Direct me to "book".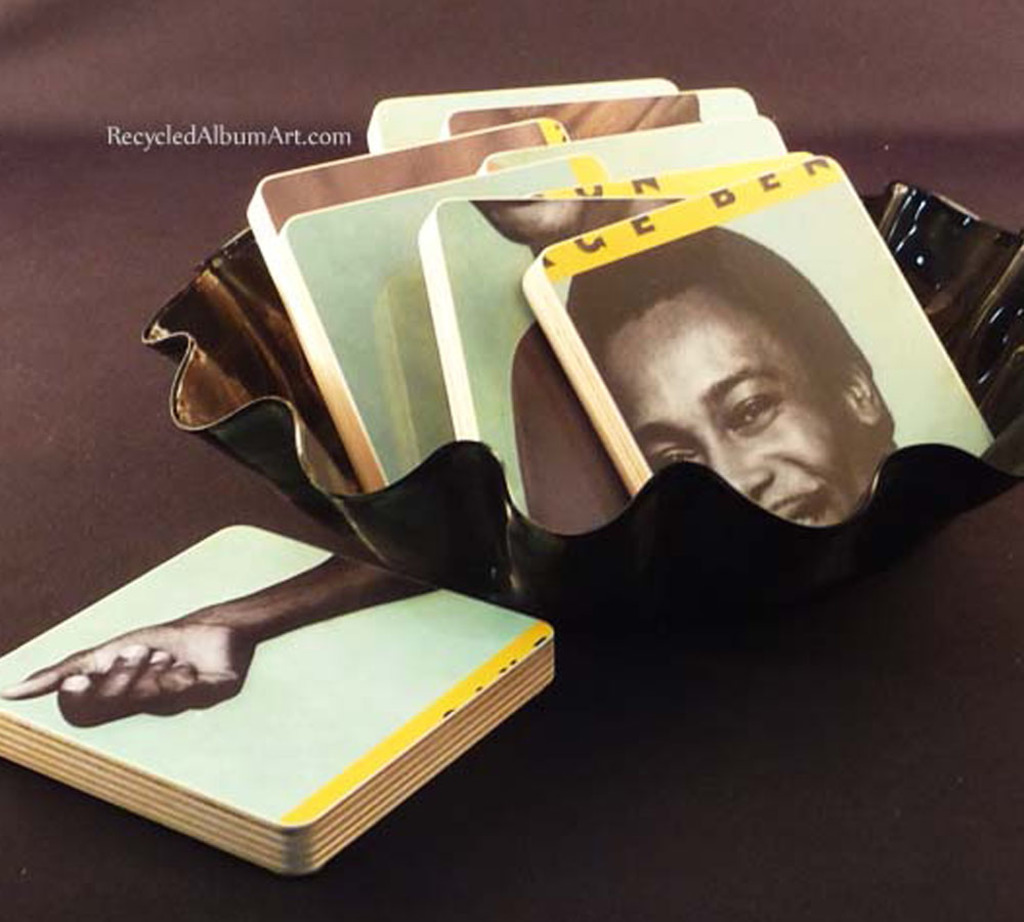
Direction: [left=419, top=187, right=689, bottom=539].
